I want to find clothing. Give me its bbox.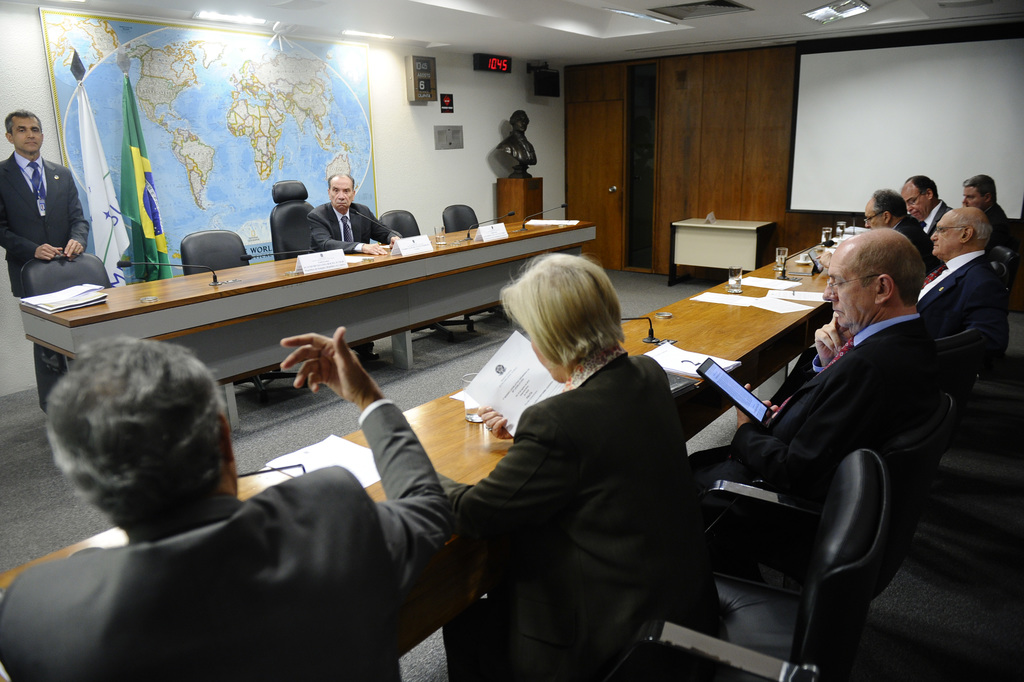
x1=0 y1=150 x2=94 y2=404.
